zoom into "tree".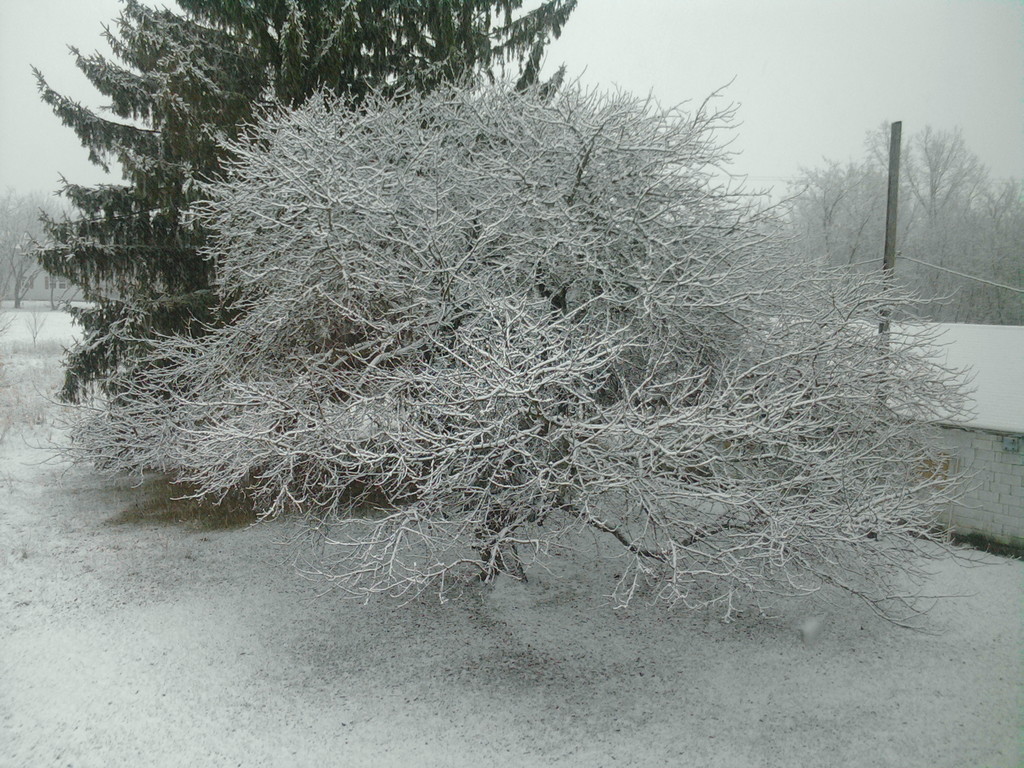
Zoom target: crop(22, 0, 582, 523).
